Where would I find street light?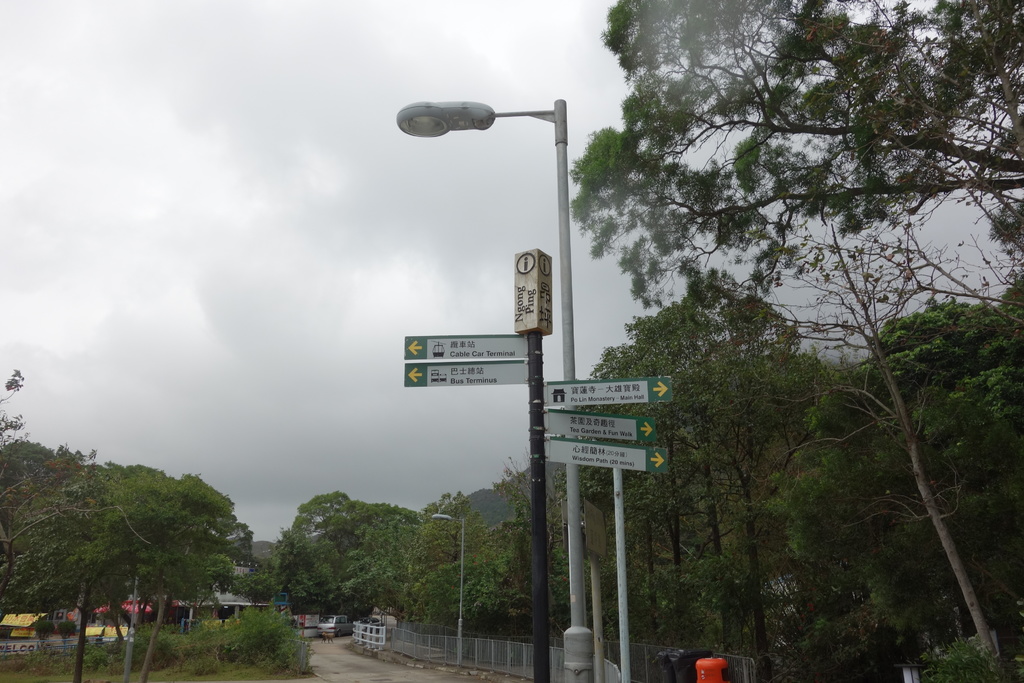
At [left=406, top=86, right=583, bottom=677].
